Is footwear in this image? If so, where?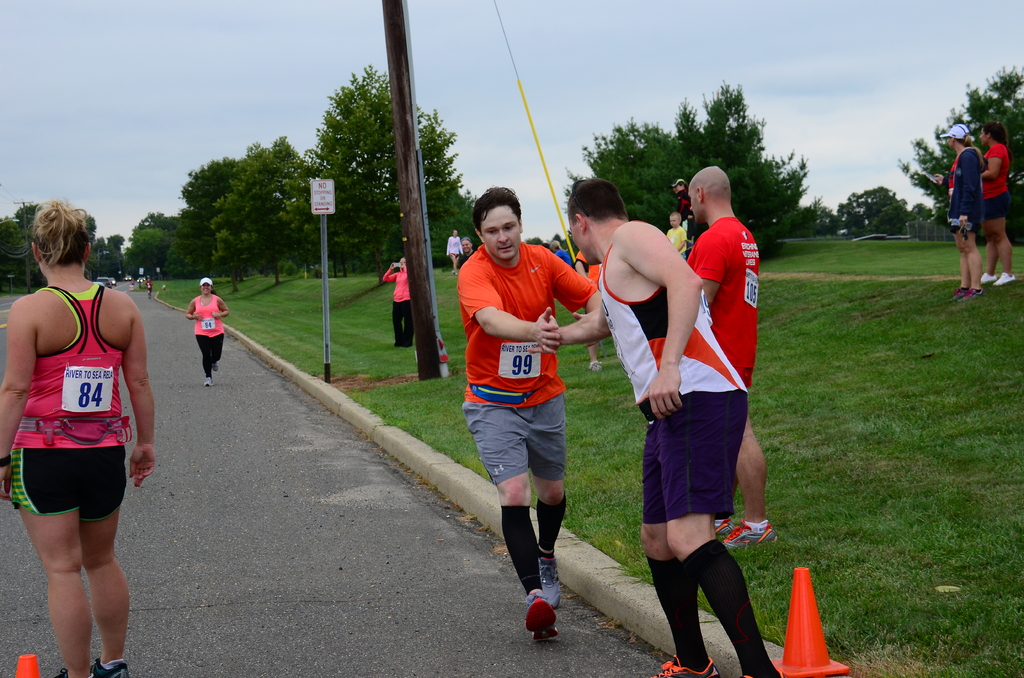
Yes, at x1=453 y1=271 x2=460 y2=276.
